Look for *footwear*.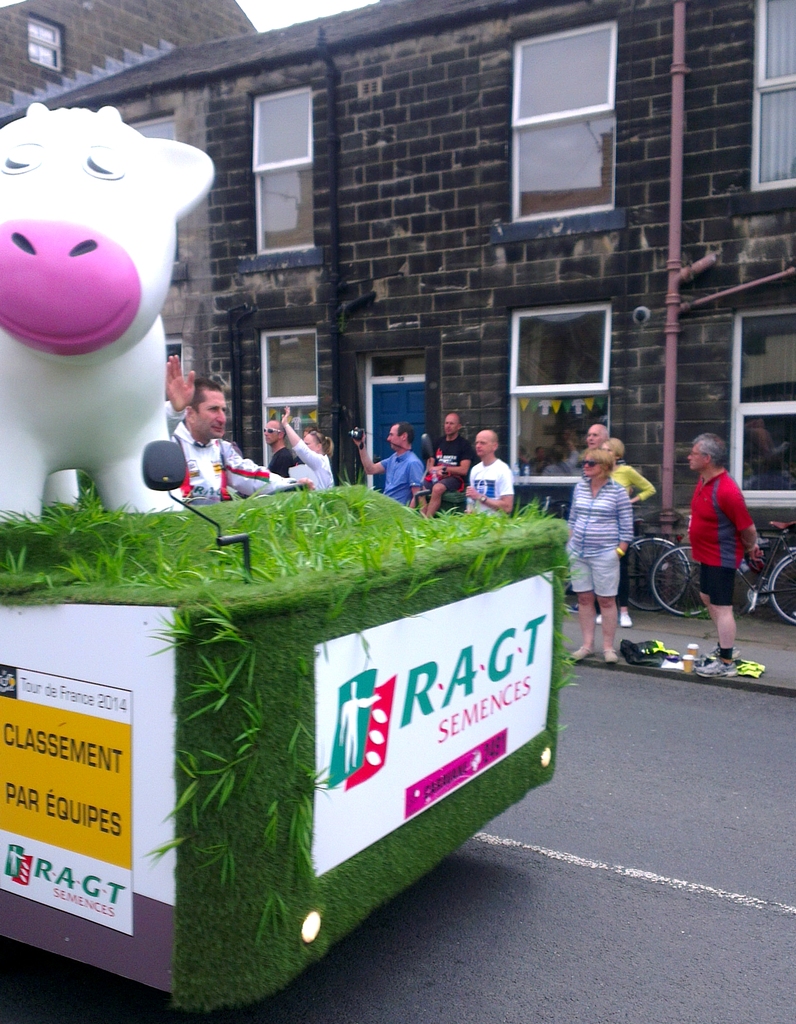
Found: locate(595, 614, 602, 624).
